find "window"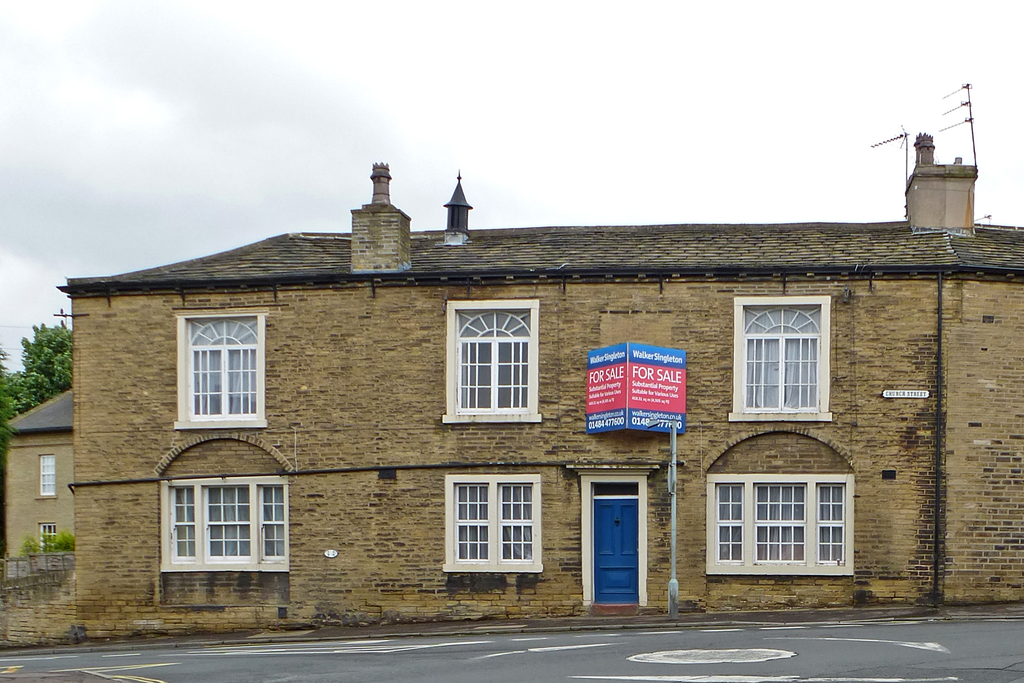
(444,475,545,570)
